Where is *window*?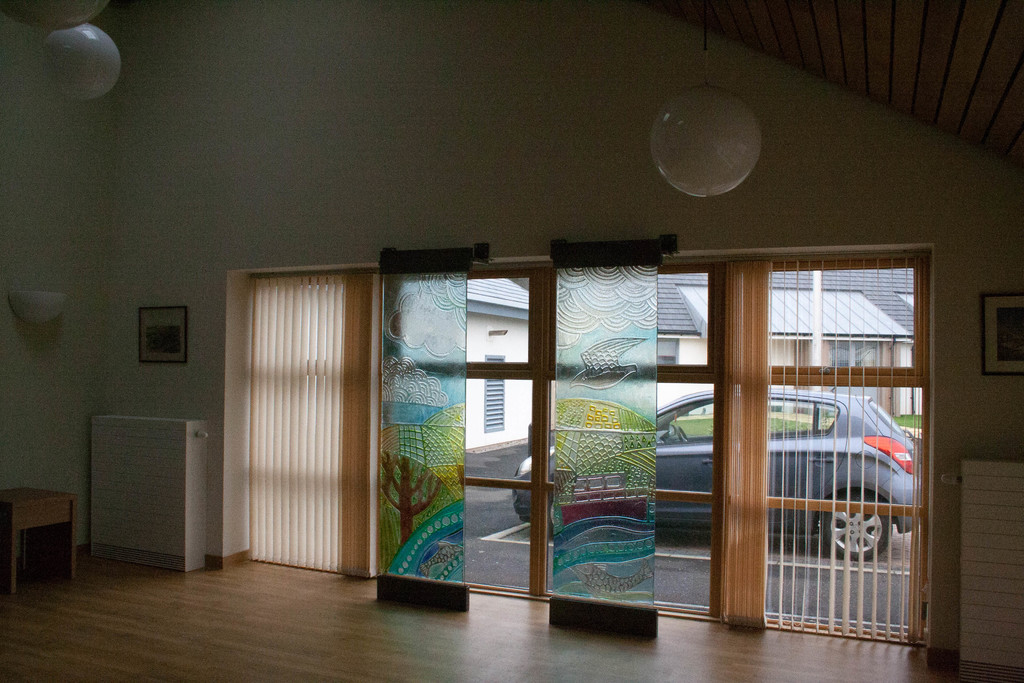
region(249, 279, 356, 581).
